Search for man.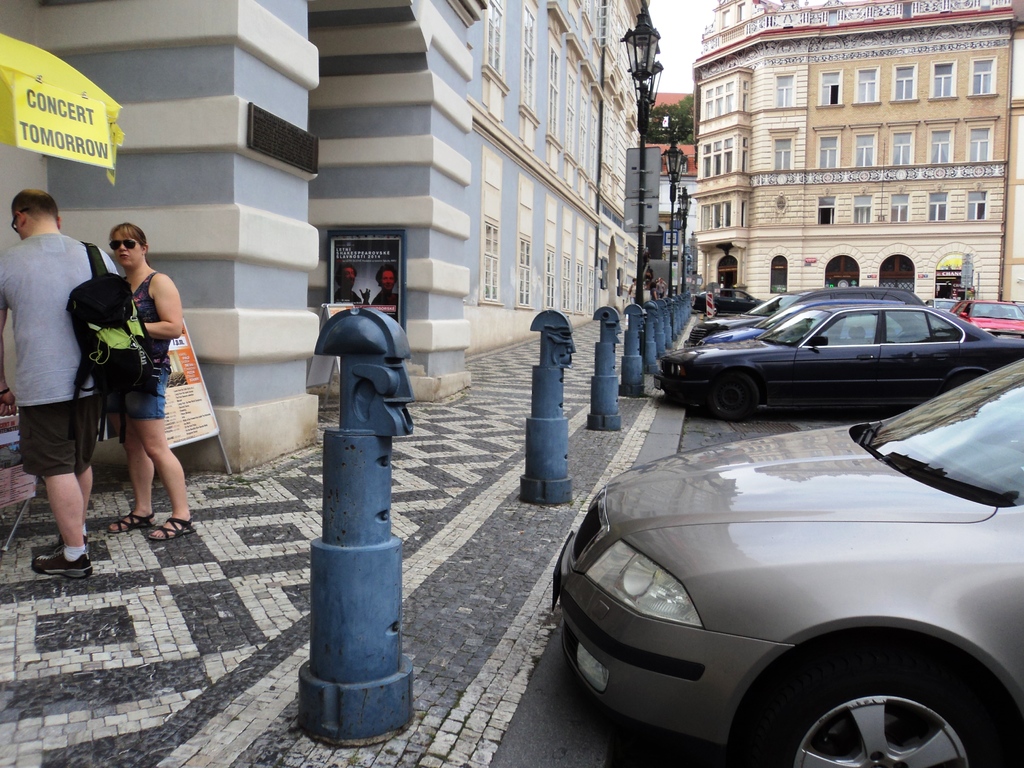
Found at x1=338 y1=263 x2=360 y2=300.
